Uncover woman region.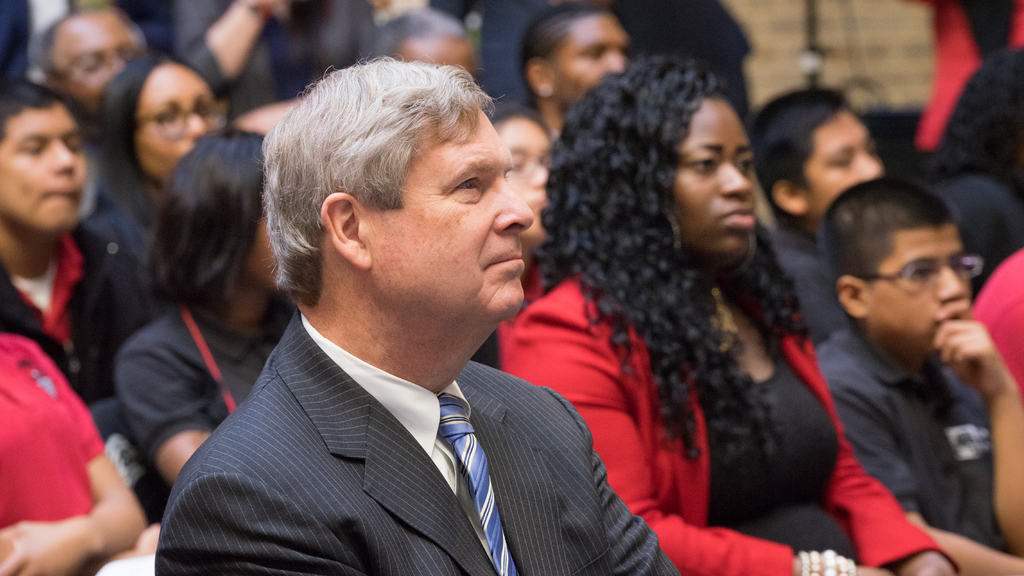
Uncovered: select_region(517, 57, 959, 575).
